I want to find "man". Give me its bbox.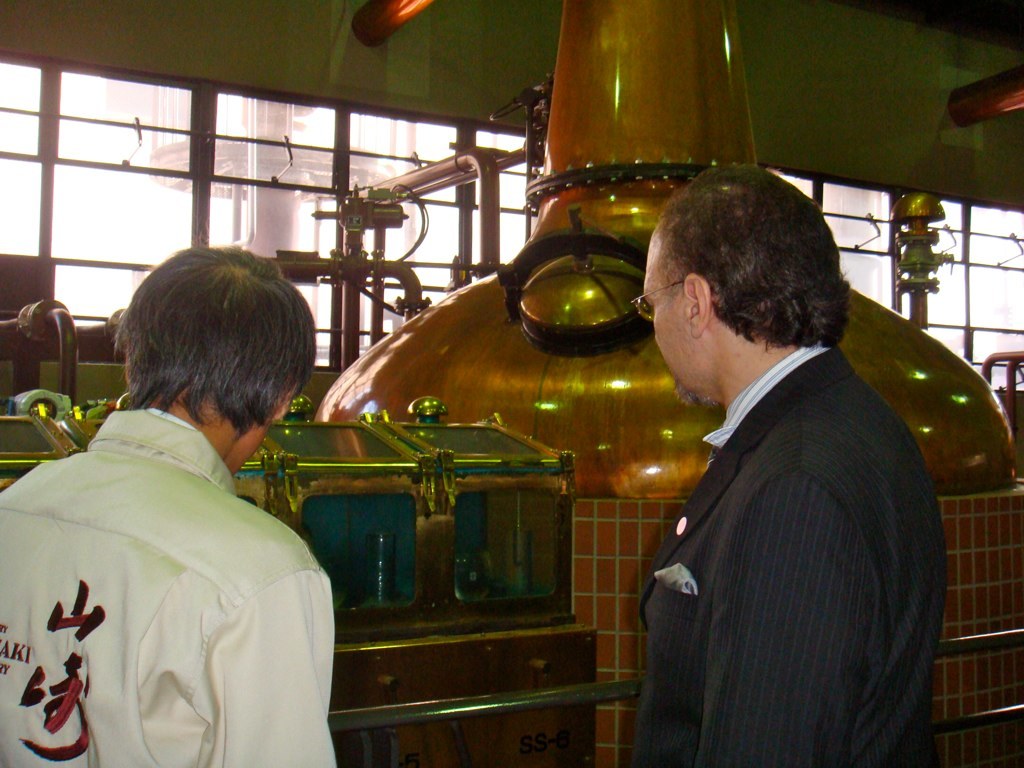
locate(22, 213, 348, 767).
